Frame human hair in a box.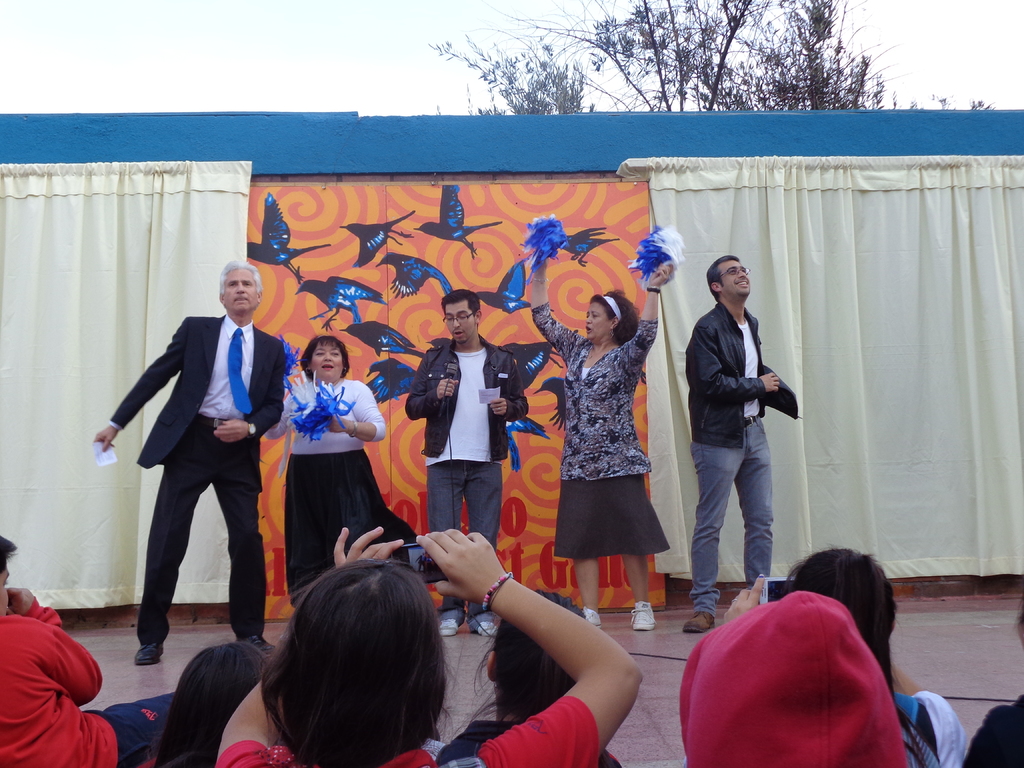
<region>300, 333, 350, 381</region>.
